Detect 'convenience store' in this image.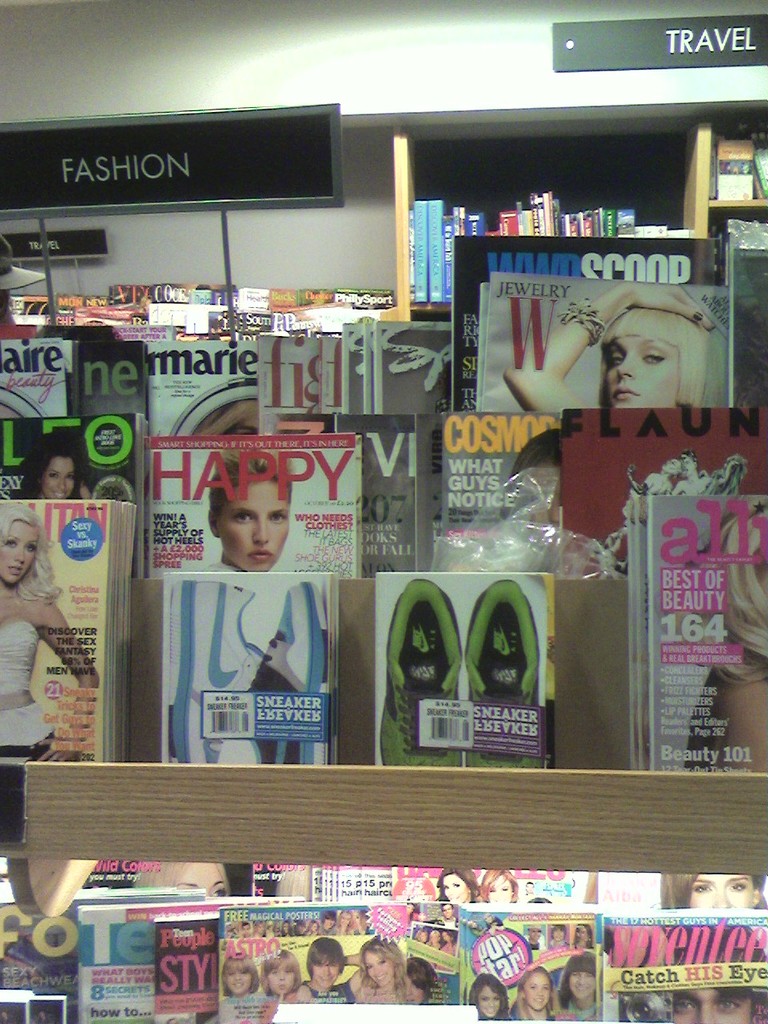
Detection: [0, 86, 767, 1023].
